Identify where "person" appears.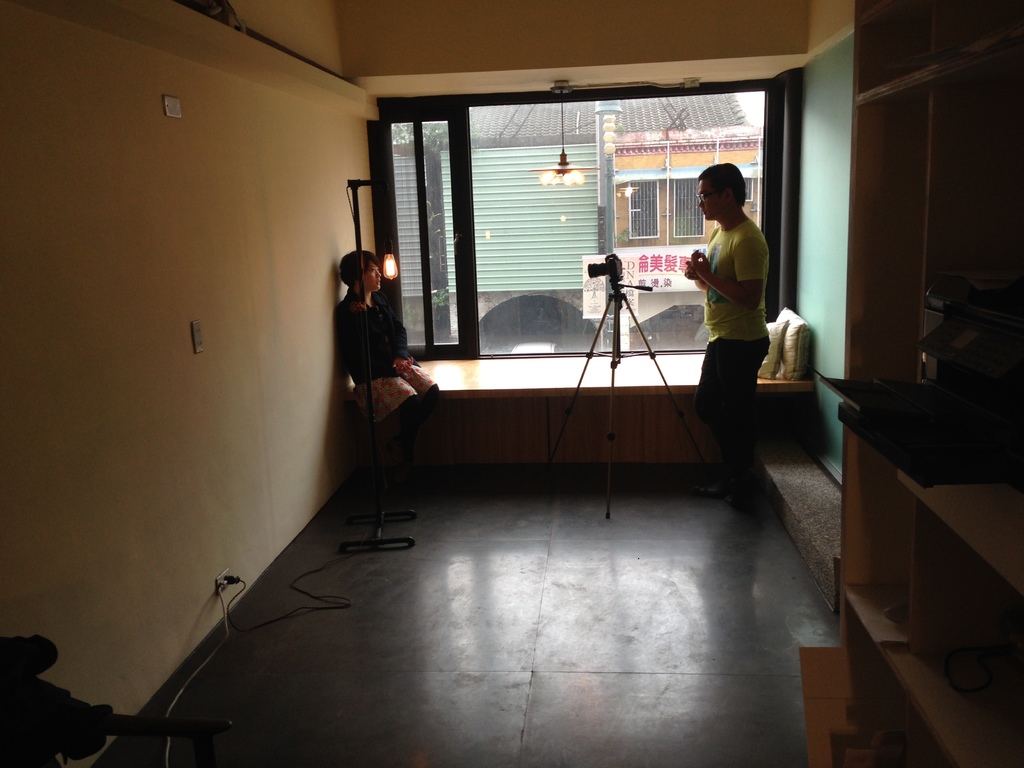
Appears at 684,165,776,517.
